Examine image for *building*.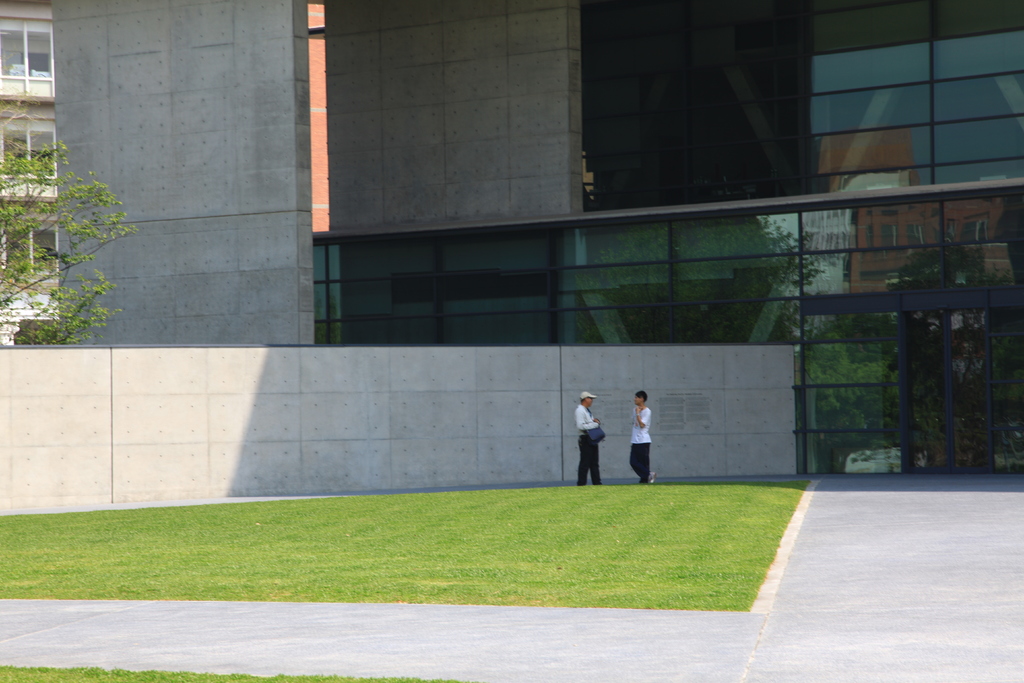
Examination result: BBox(0, 0, 60, 349).
